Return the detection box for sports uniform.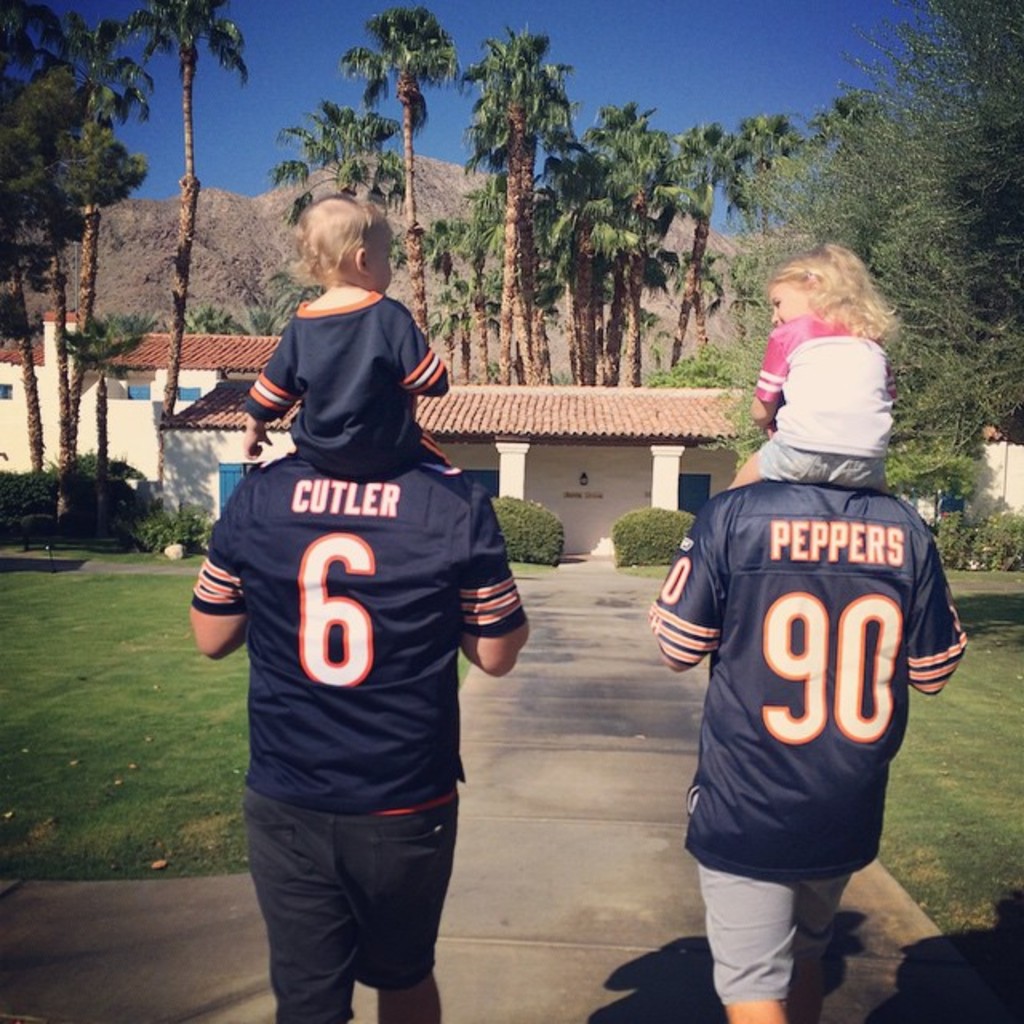
detection(638, 482, 965, 875).
